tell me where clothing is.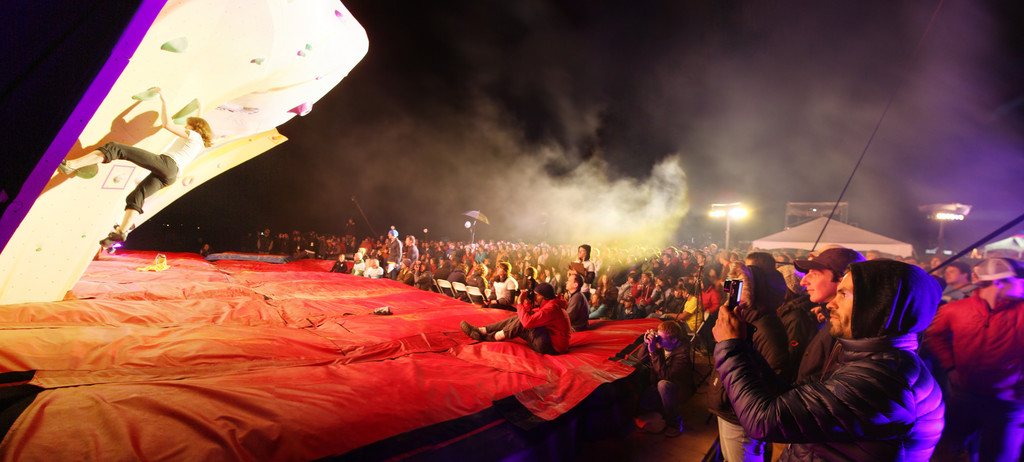
clothing is at 792 244 870 278.
